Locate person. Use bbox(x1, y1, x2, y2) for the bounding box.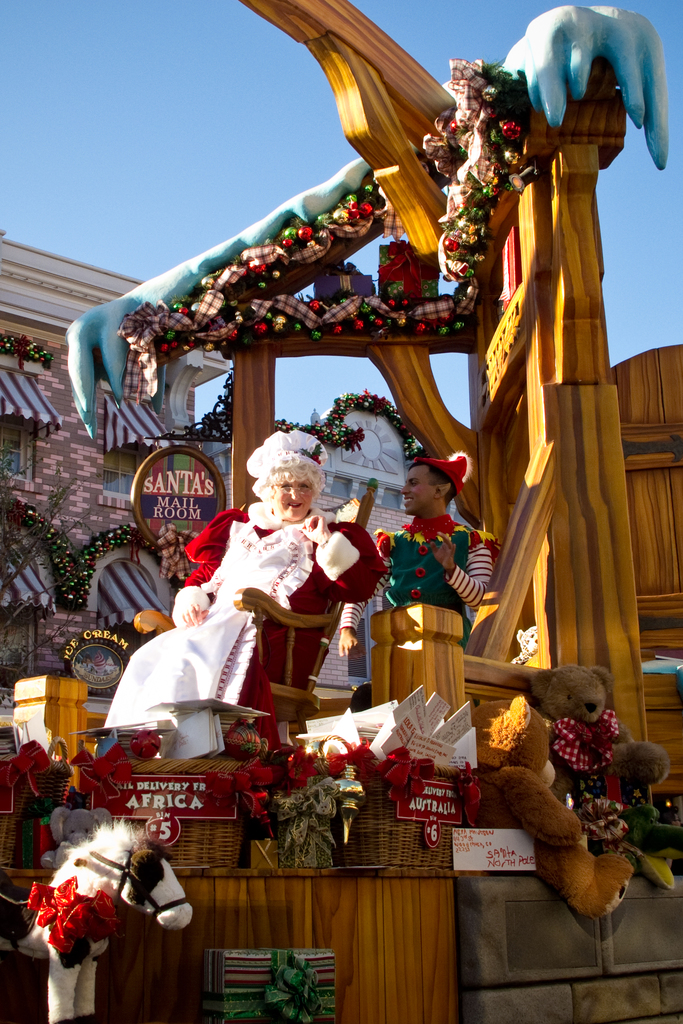
bbox(341, 447, 497, 648).
